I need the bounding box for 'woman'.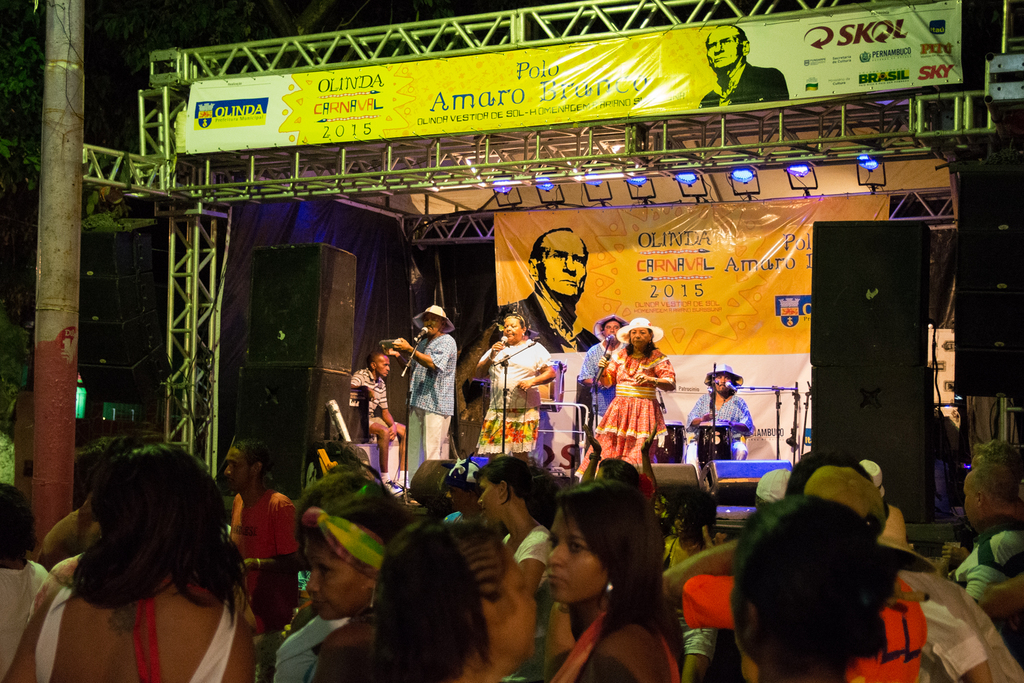
Here it is: [x1=0, y1=484, x2=53, y2=678].
